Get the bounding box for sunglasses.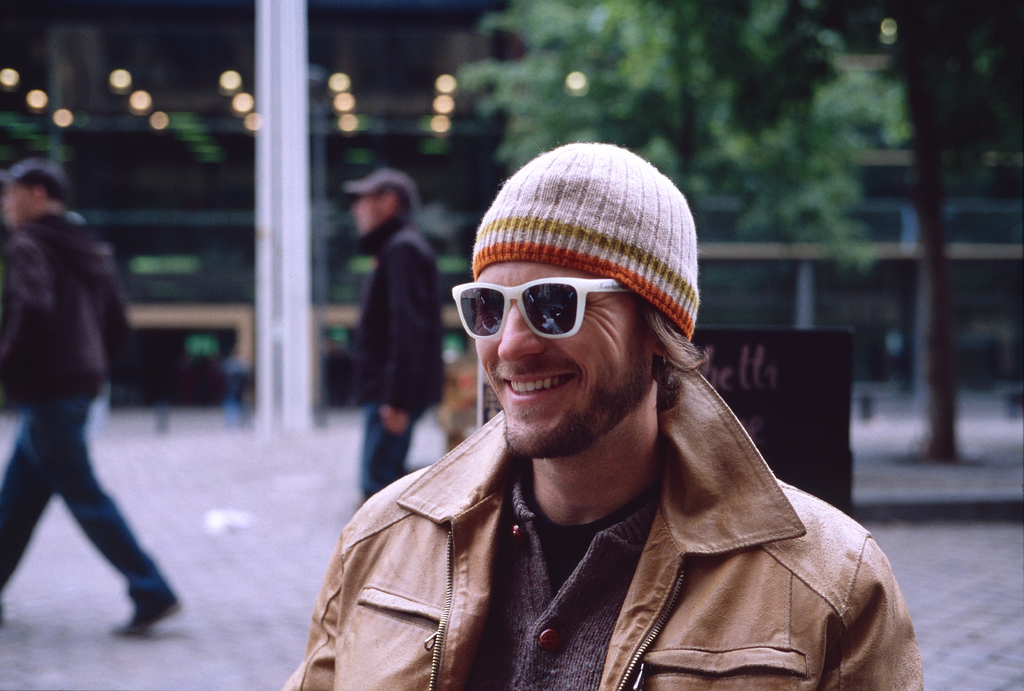
x1=450, y1=275, x2=640, y2=336.
